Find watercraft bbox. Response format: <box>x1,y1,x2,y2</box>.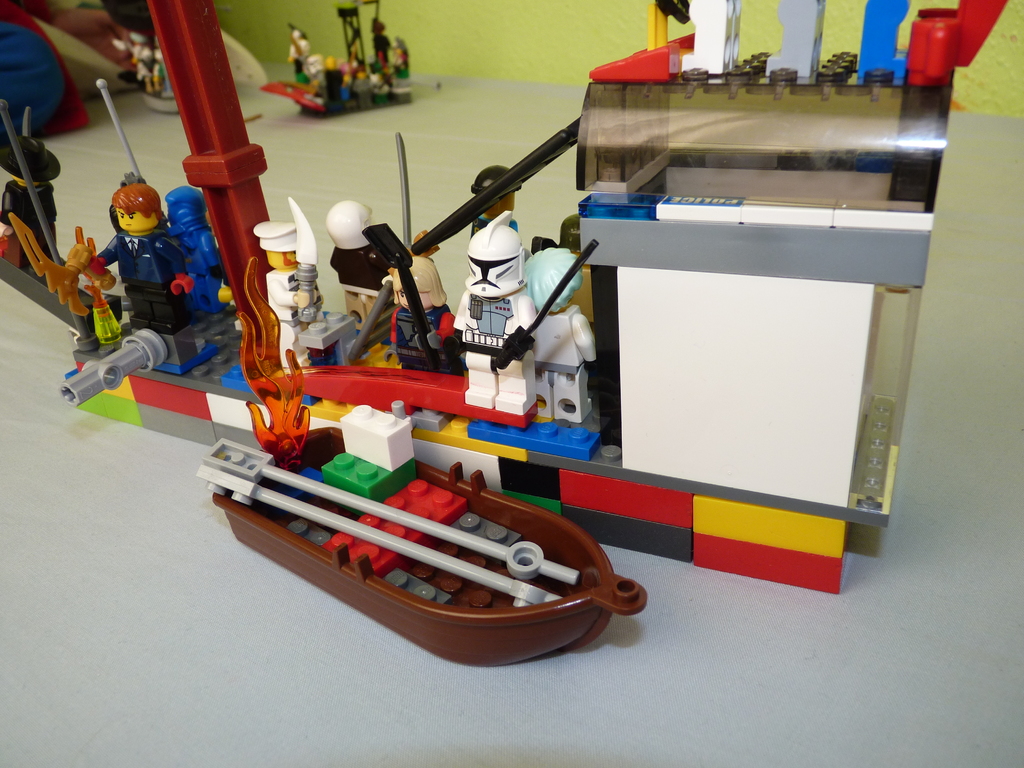
<box>195,356,631,672</box>.
